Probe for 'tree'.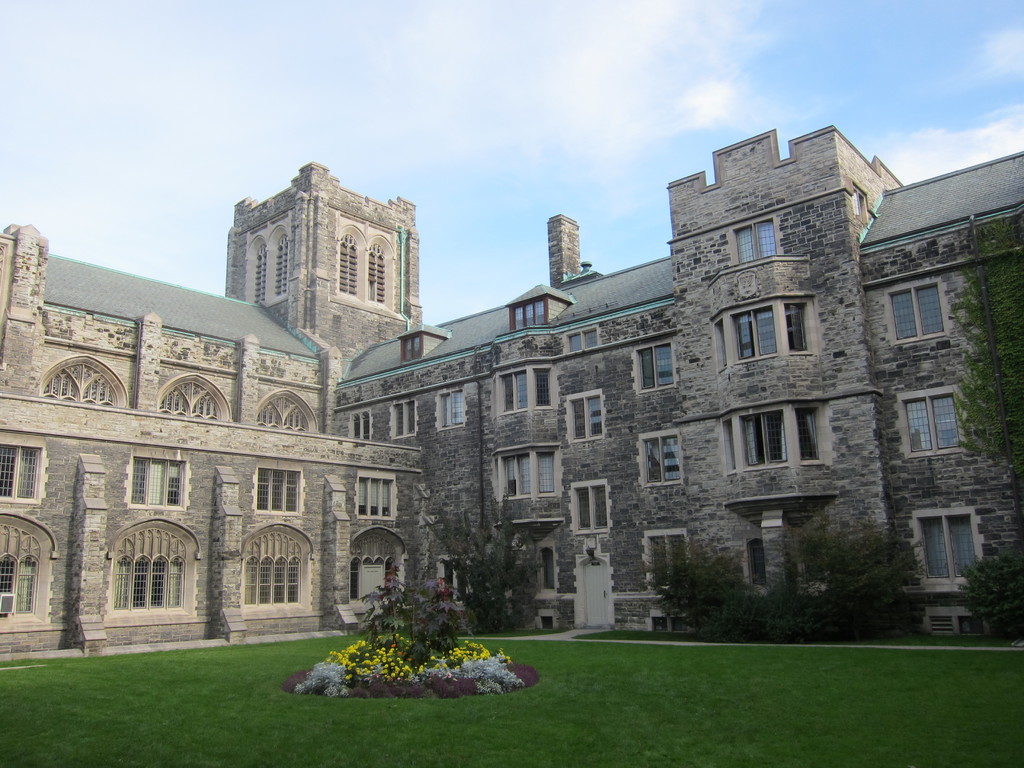
Probe result: x1=438 y1=483 x2=547 y2=634.
